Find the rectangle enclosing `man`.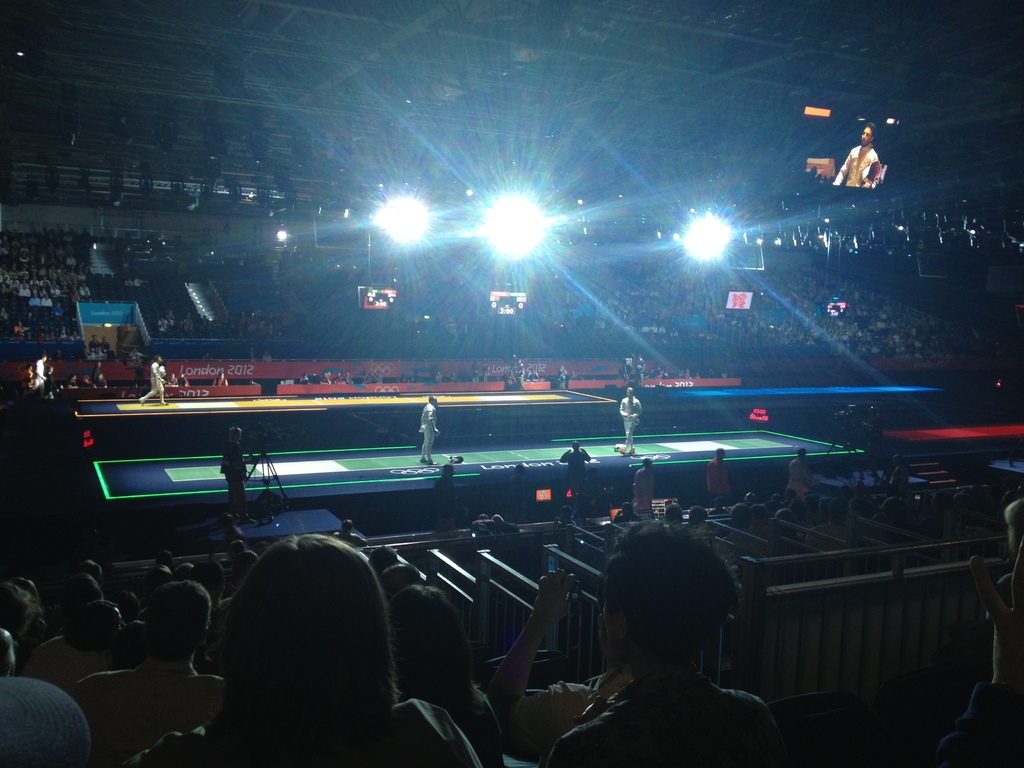
region(76, 572, 244, 767).
